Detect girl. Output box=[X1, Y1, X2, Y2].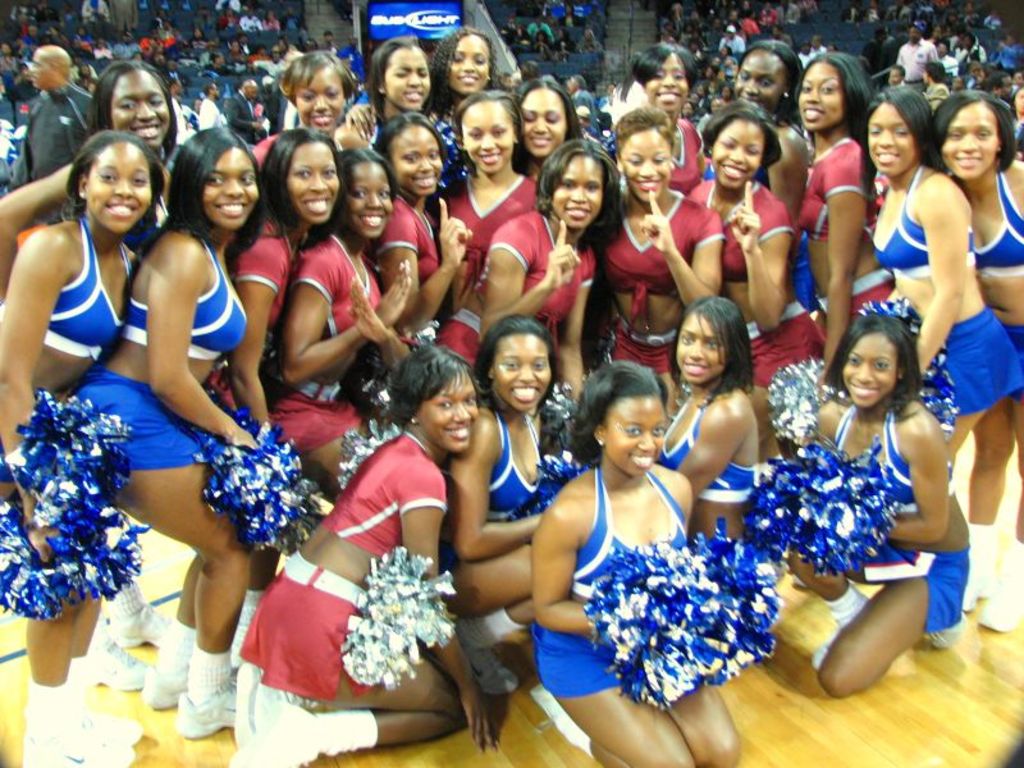
box=[421, 77, 532, 338].
